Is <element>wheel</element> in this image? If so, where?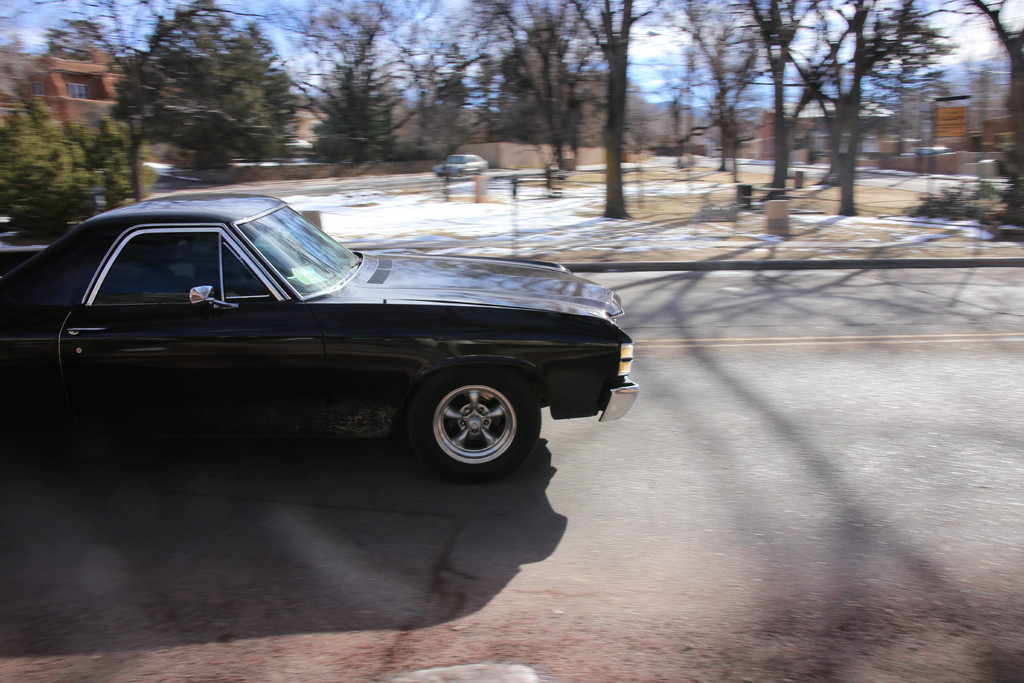
Yes, at 402/372/529/473.
